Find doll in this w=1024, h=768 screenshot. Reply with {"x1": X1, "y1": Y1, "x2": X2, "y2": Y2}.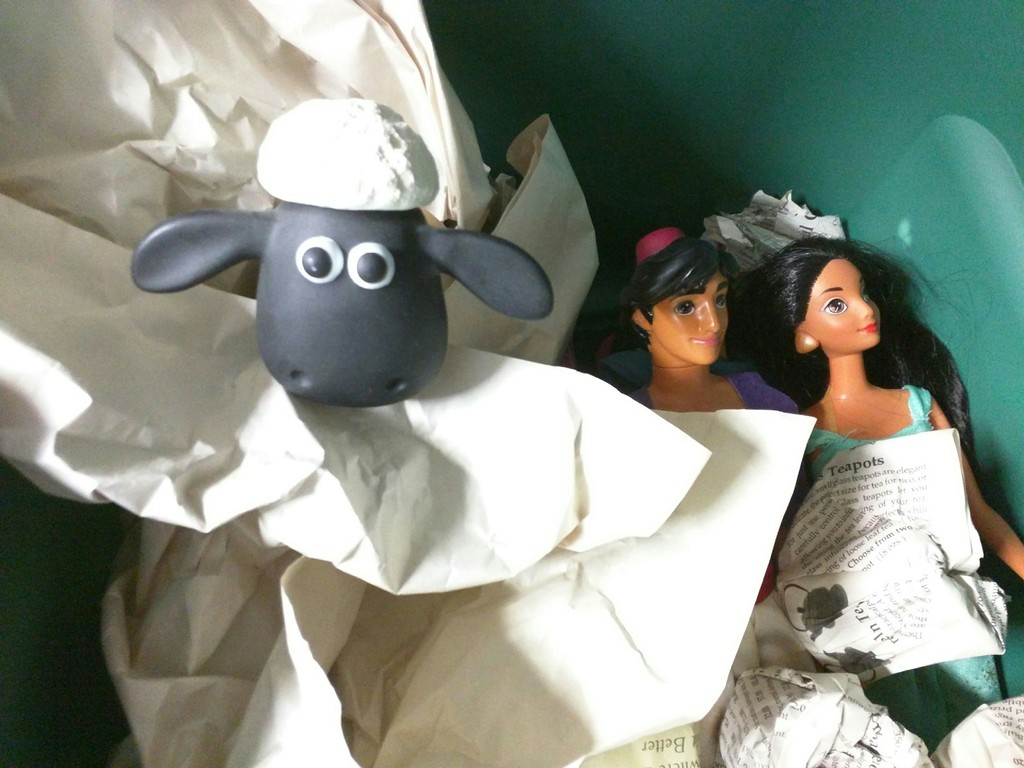
{"x1": 573, "y1": 225, "x2": 804, "y2": 417}.
